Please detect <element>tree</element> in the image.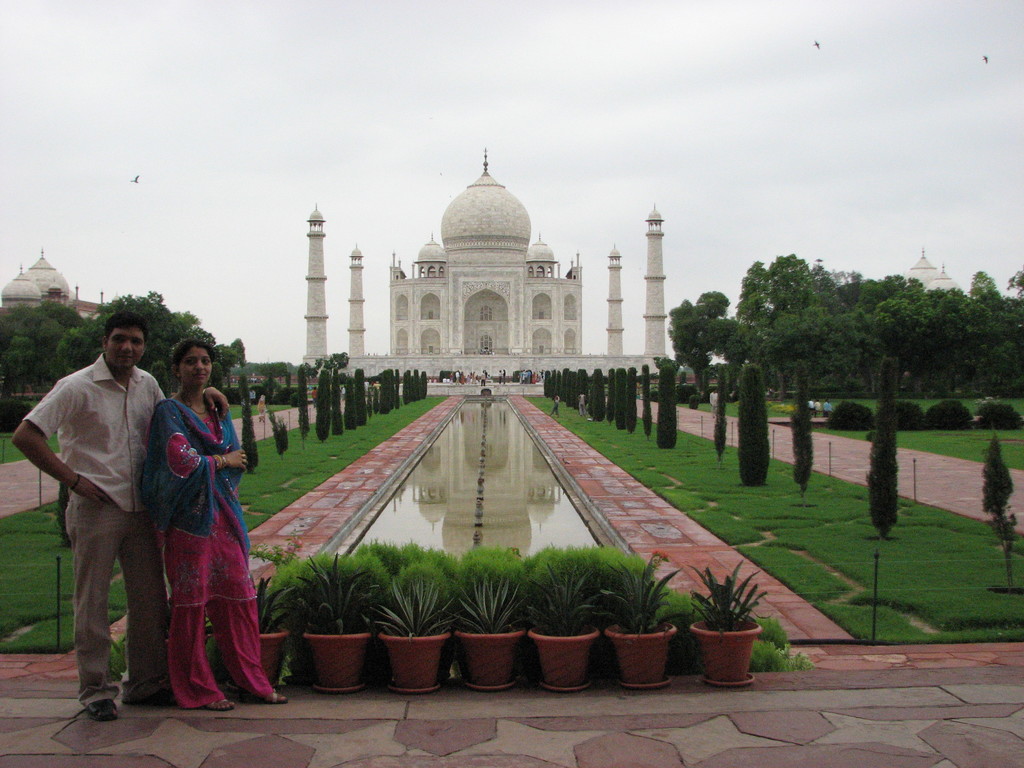
box=[666, 290, 729, 408].
